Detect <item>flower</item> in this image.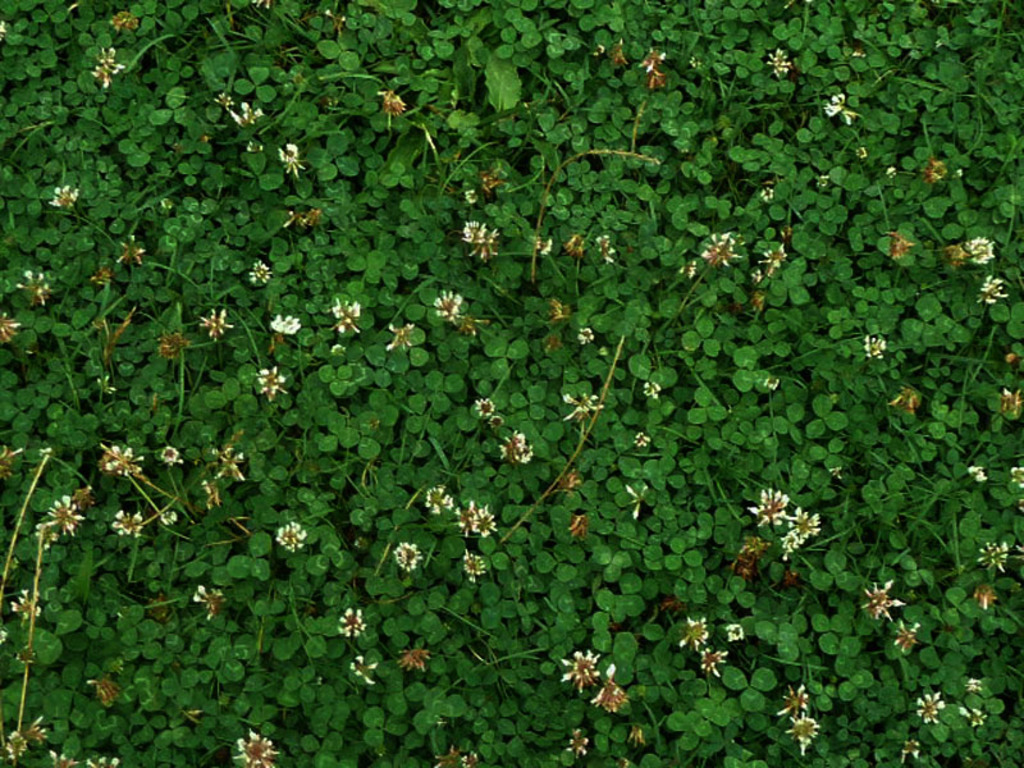
Detection: <box>471,392,497,421</box>.
